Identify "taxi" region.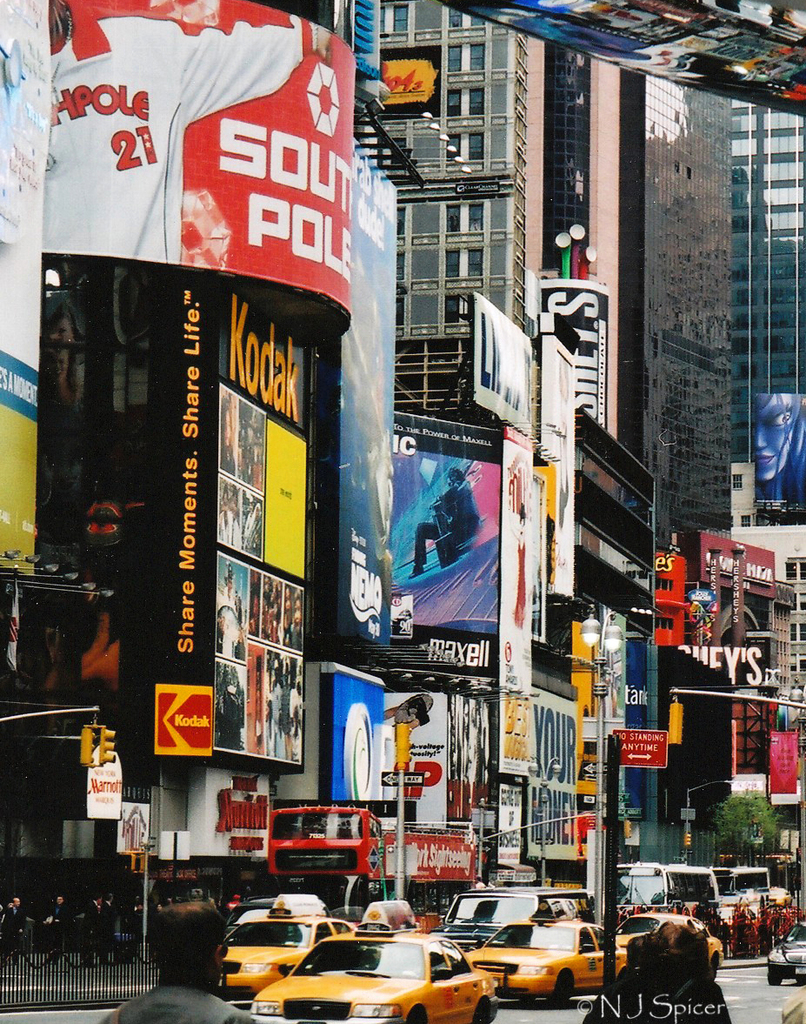
Region: bbox(214, 909, 363, 1002).
